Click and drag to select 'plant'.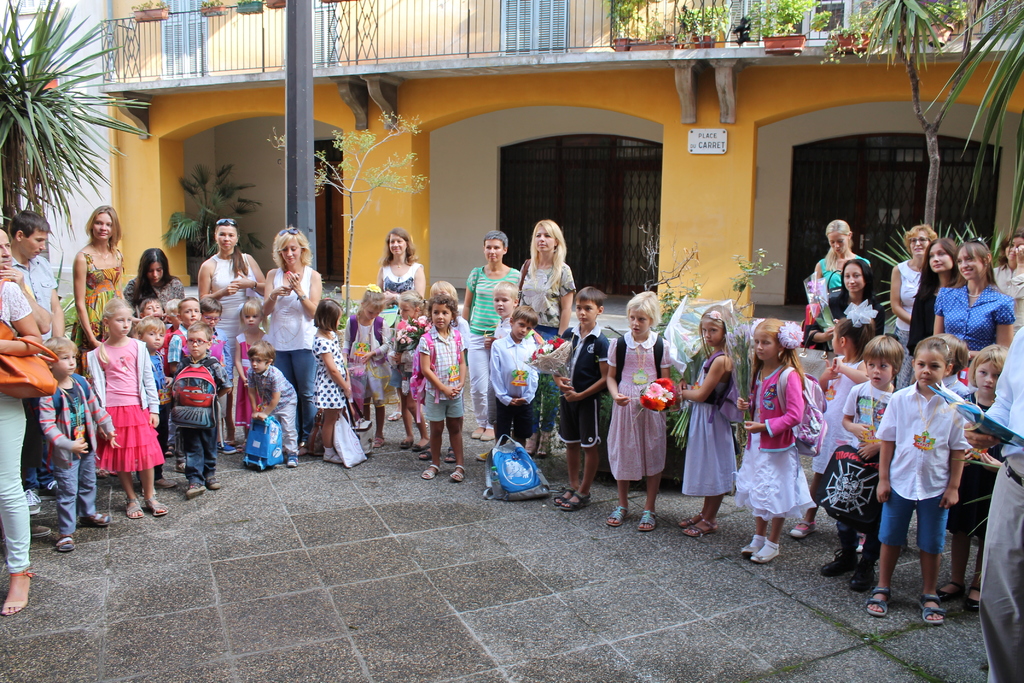
Selection: Rect(723, 238, 783, 307).
